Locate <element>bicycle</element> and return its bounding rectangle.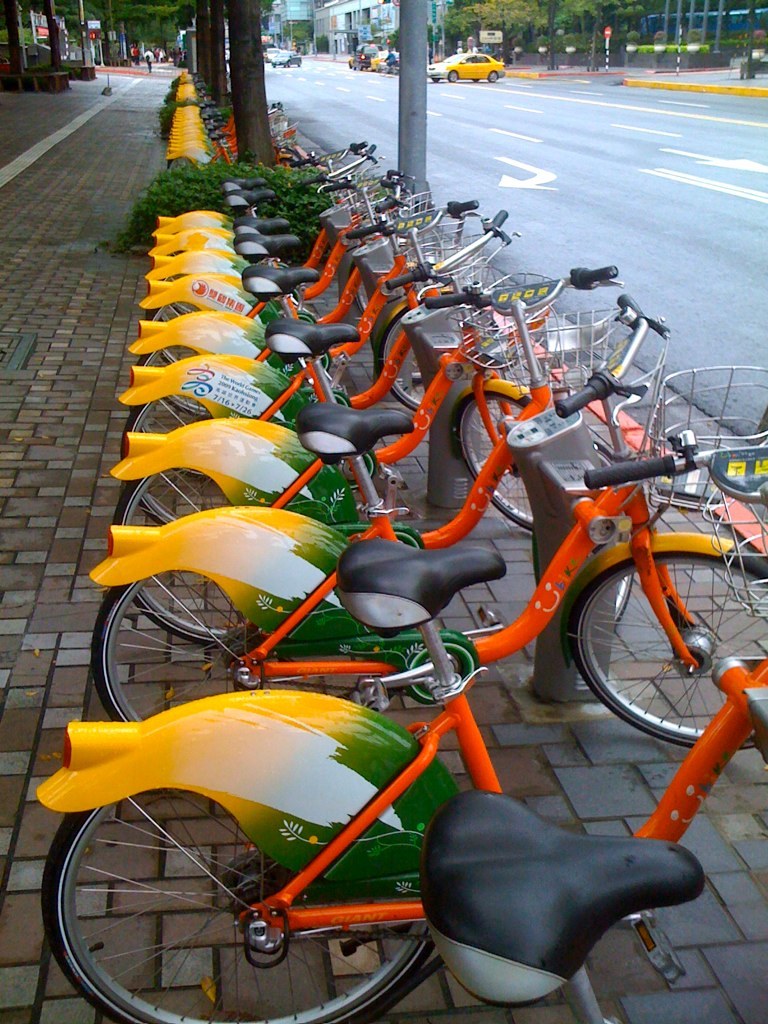
[x1=108, y1=271, x2=677, y2=656].
